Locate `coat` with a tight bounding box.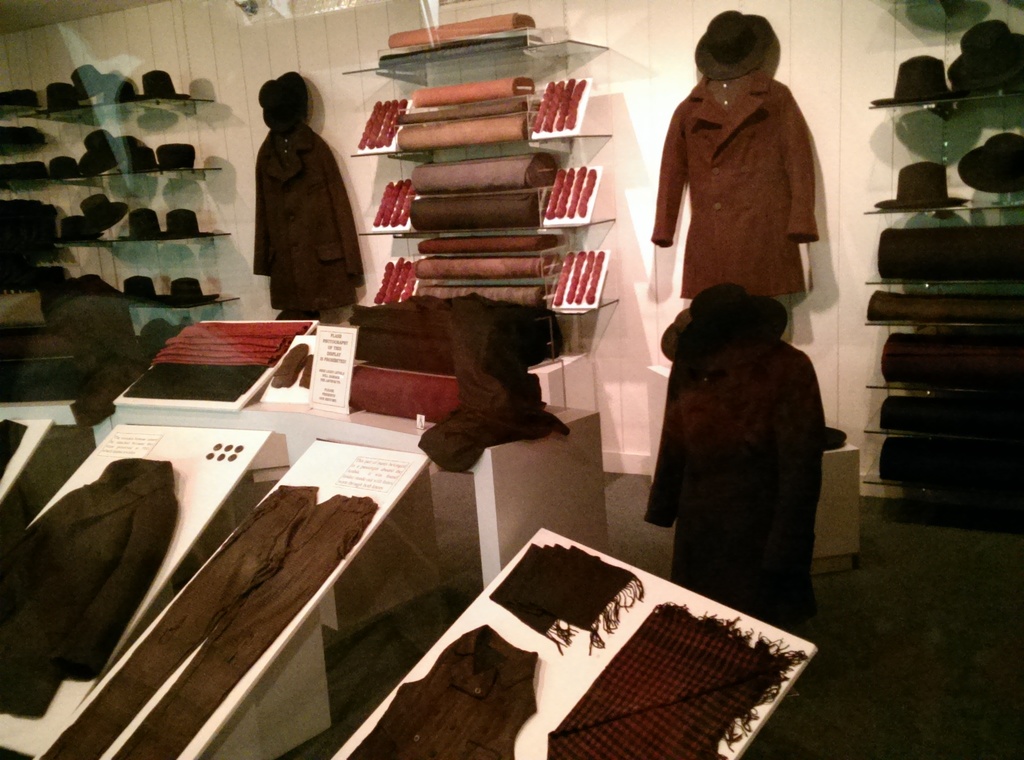
detection(6, 452, 179, 720).
